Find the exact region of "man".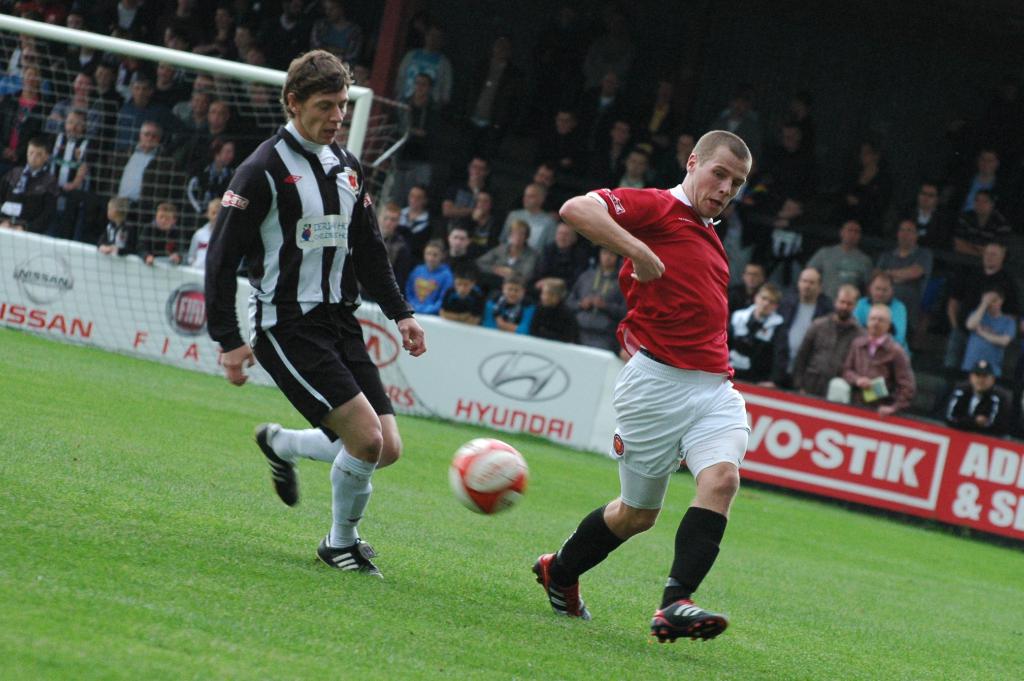
Exact region: {"x1": 725, "y1": 263, "x2": 766, "y2": 316}.
